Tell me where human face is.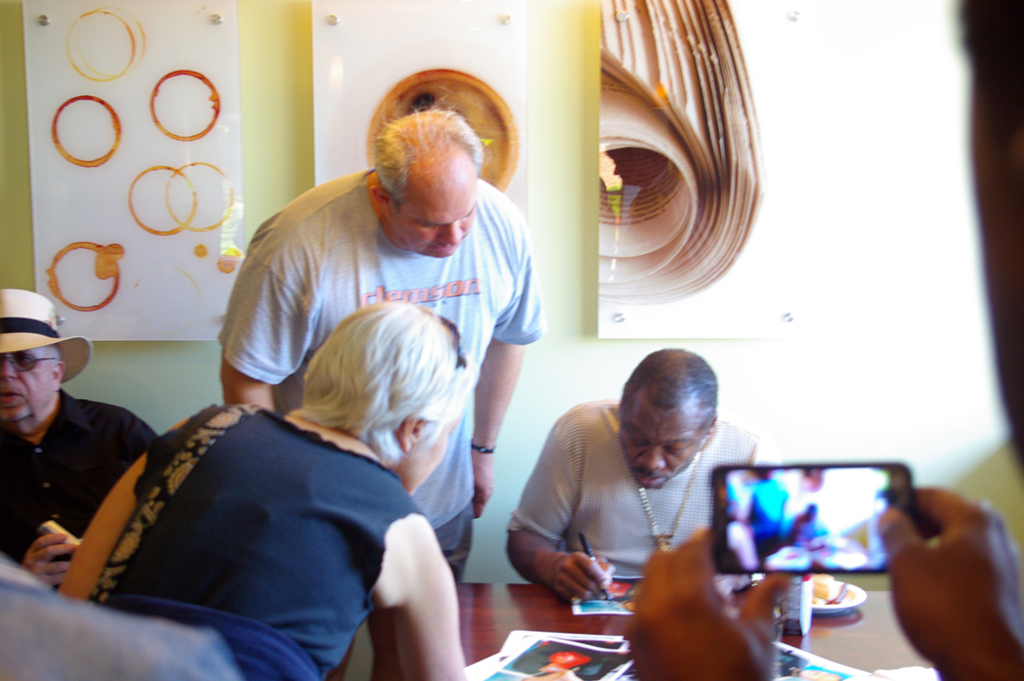
human face is at 0/348/54/423.
